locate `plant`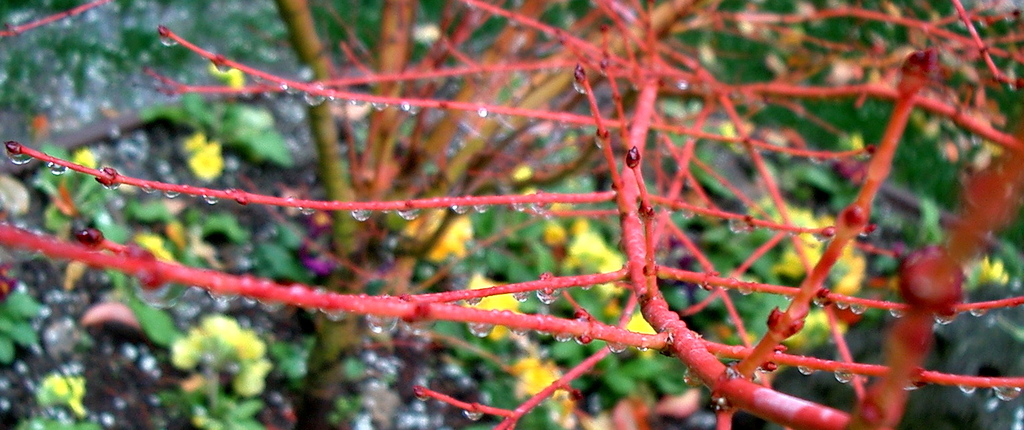
<box>399,155,851,429</box>
